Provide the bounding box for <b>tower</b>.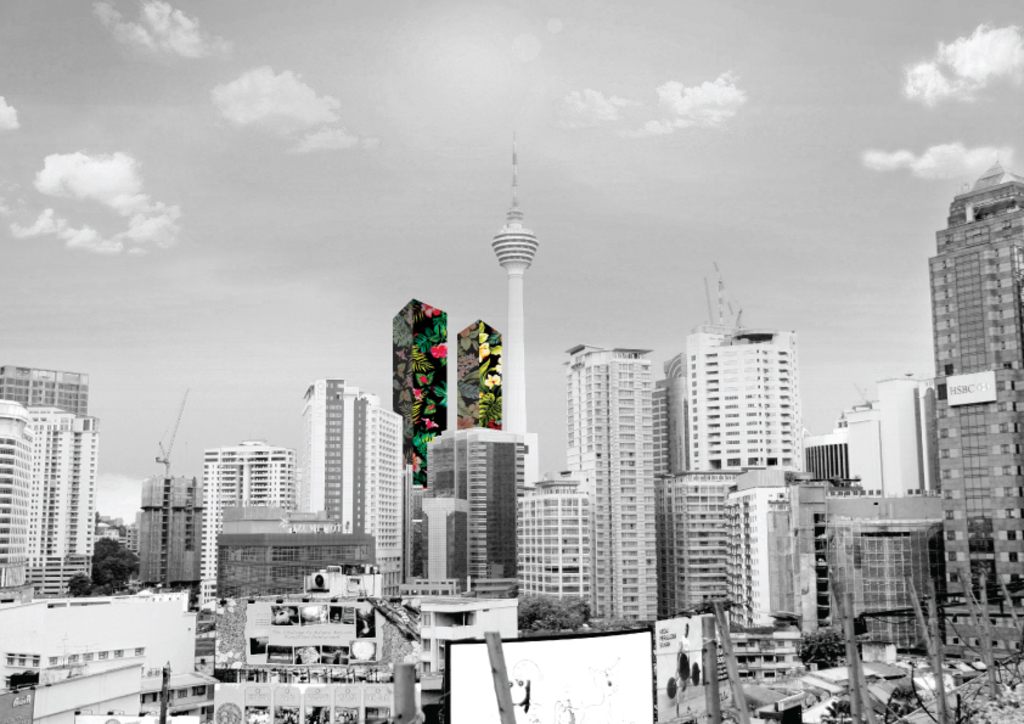
<region>728, 460, 804, 644</region>.
